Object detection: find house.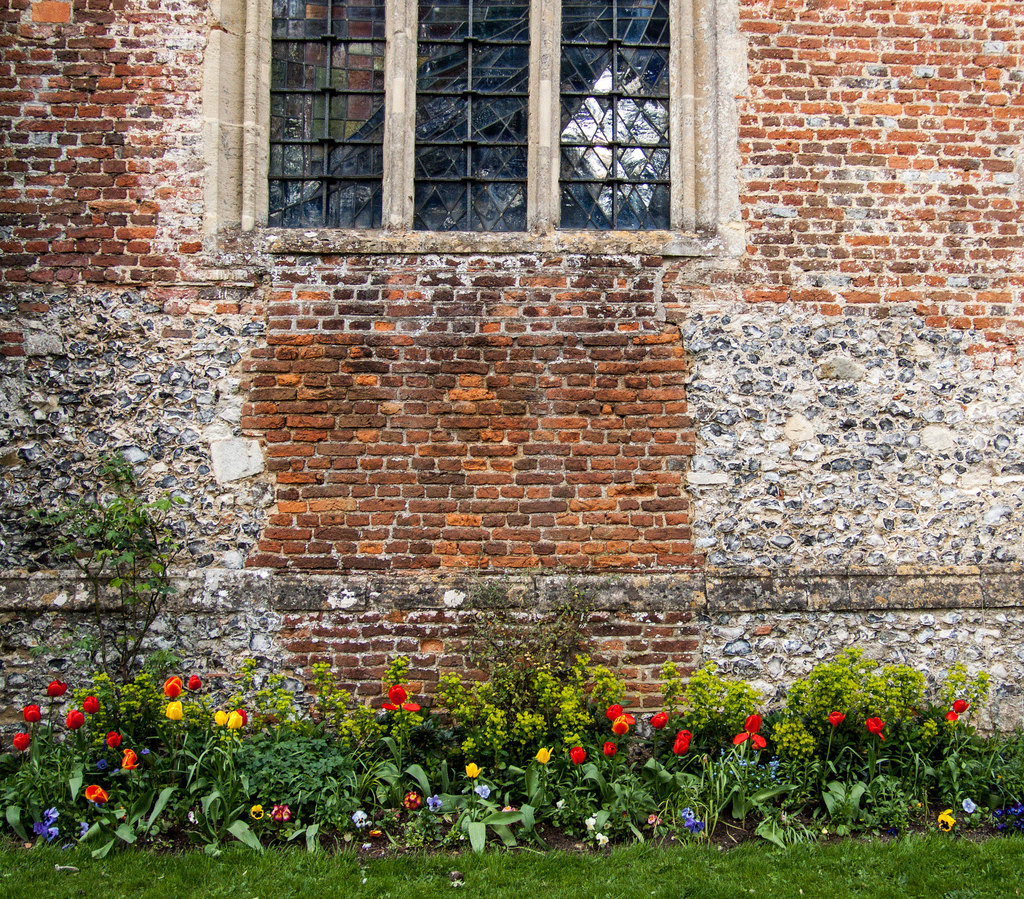
[0, 0, 1023, 756].
